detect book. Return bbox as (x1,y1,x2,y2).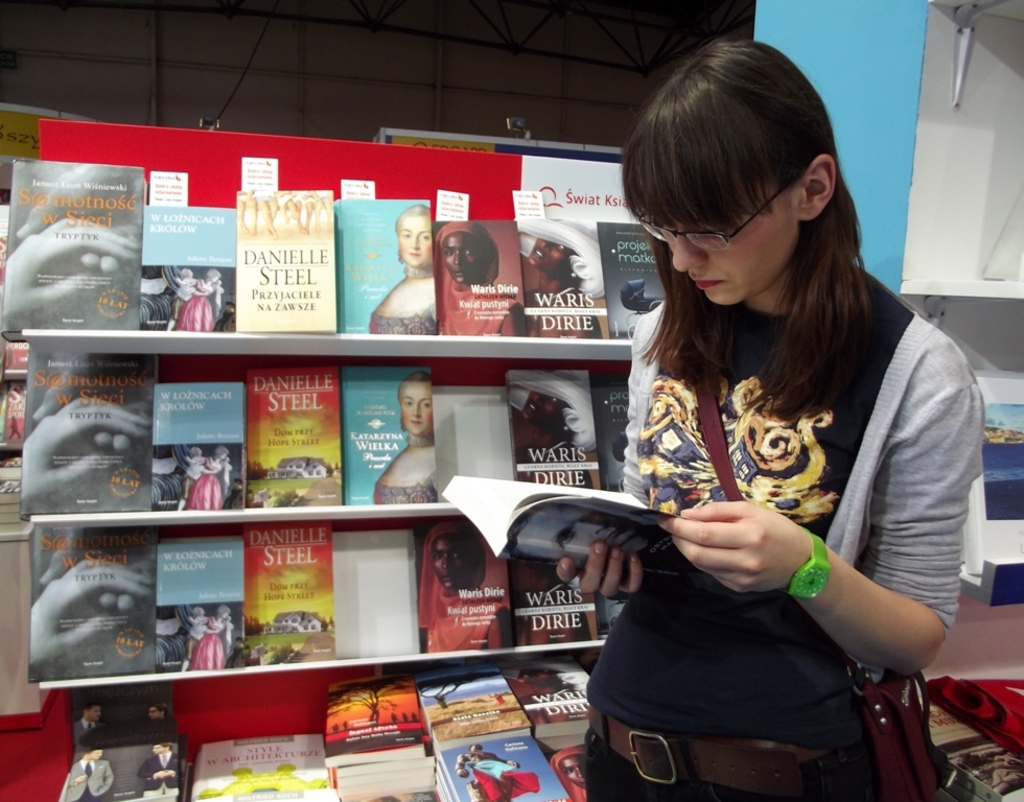
(146,380,250,512).
